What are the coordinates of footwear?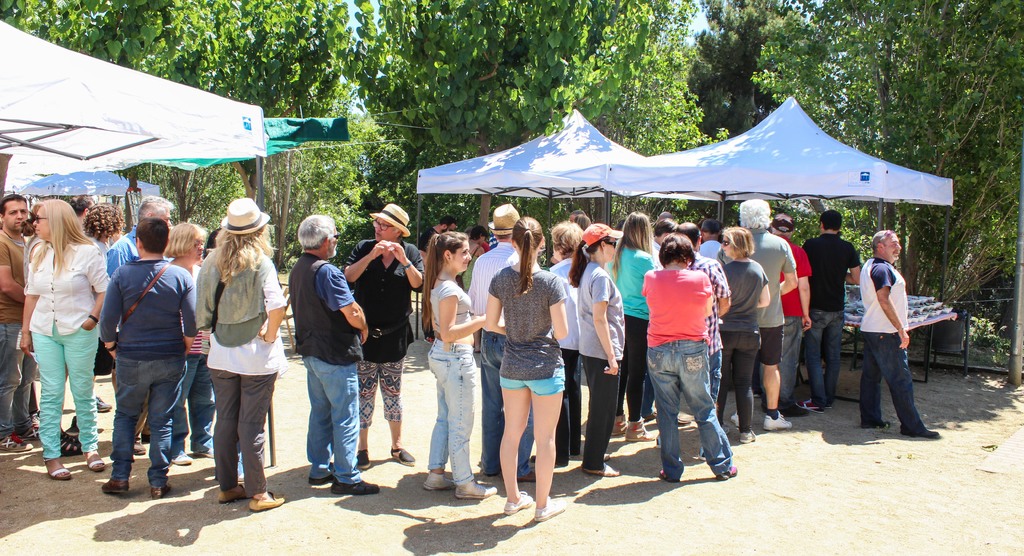
(left=82, top=444, right=107, bottom=470).
